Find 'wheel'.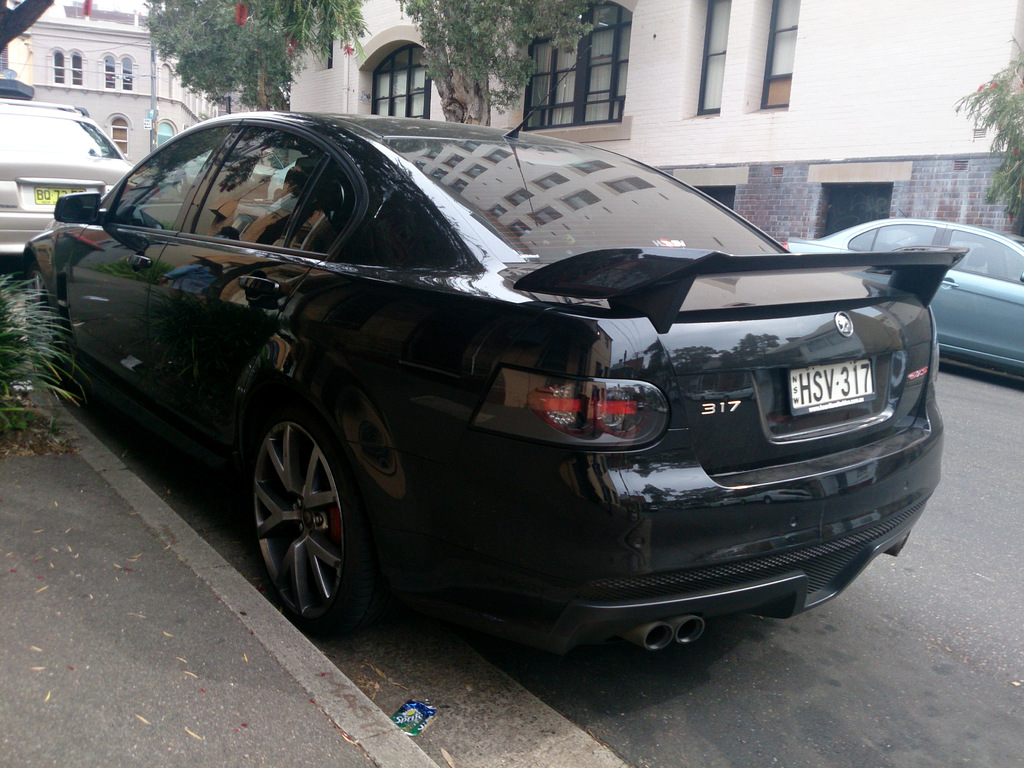
l=22, t=259, r=52, b=400.
